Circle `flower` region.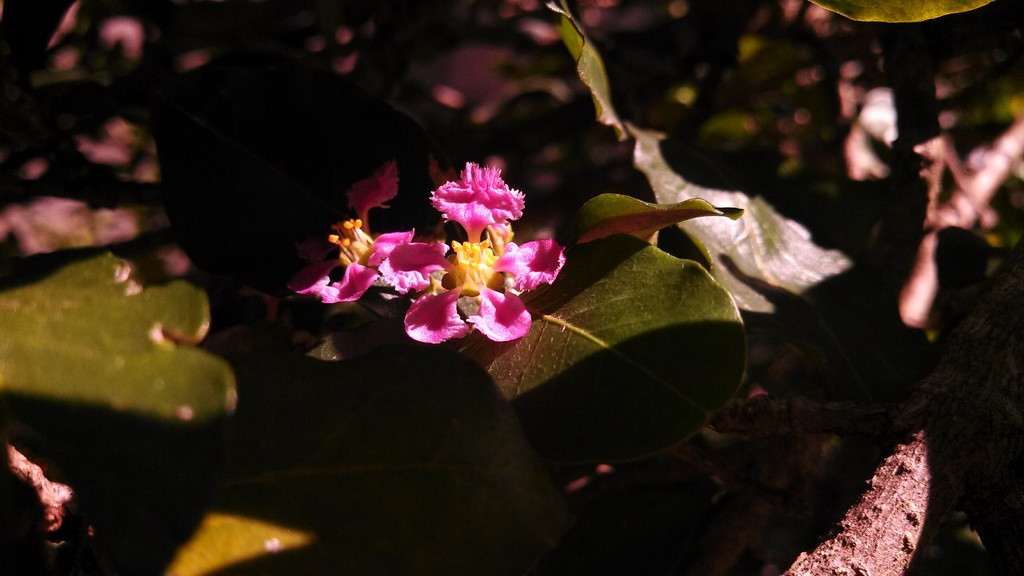
Region: box=[433, 209, 565, 295].
